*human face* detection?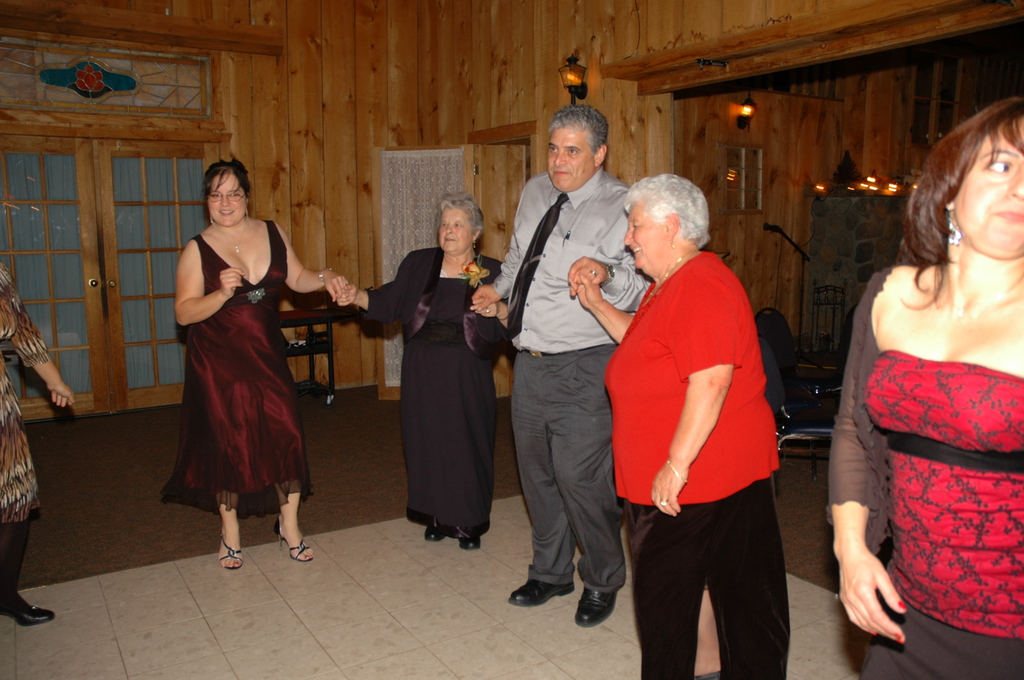
(547,125,595,189)
